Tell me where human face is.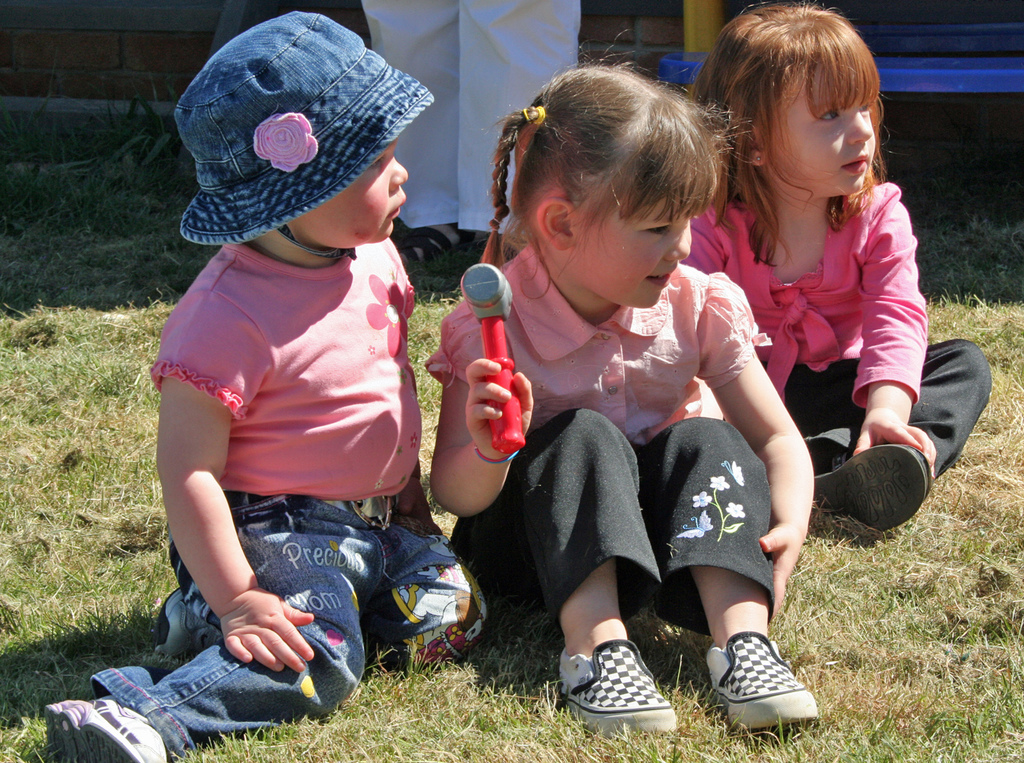
human face is at [x1=763, y1=63, x2=874, y2=195].
